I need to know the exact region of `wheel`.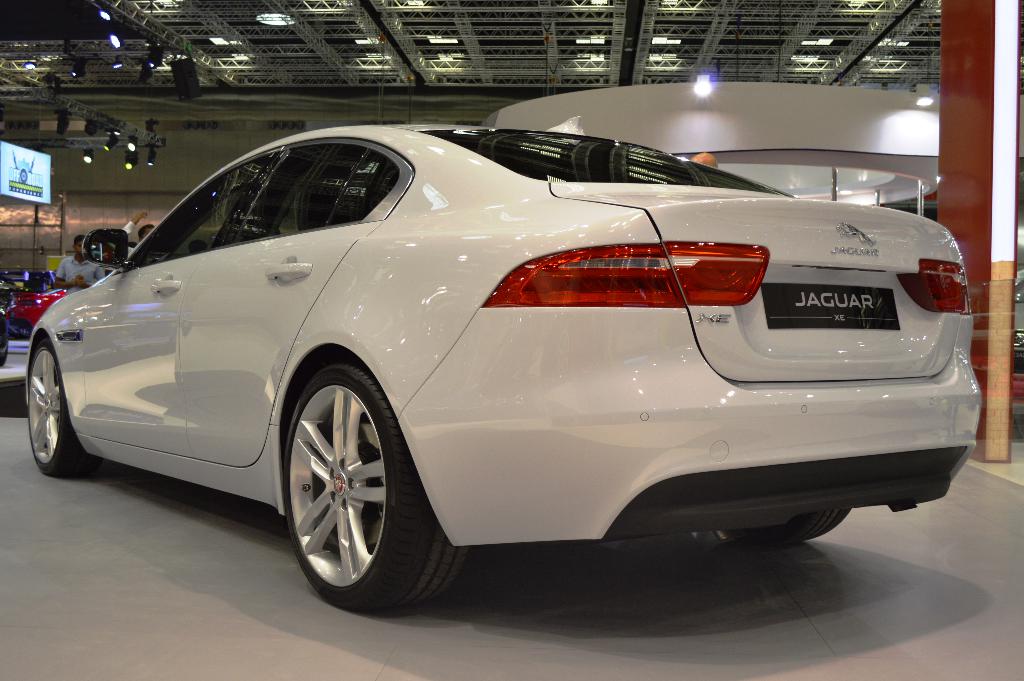
Region: box(722, 508, 849, 550).
